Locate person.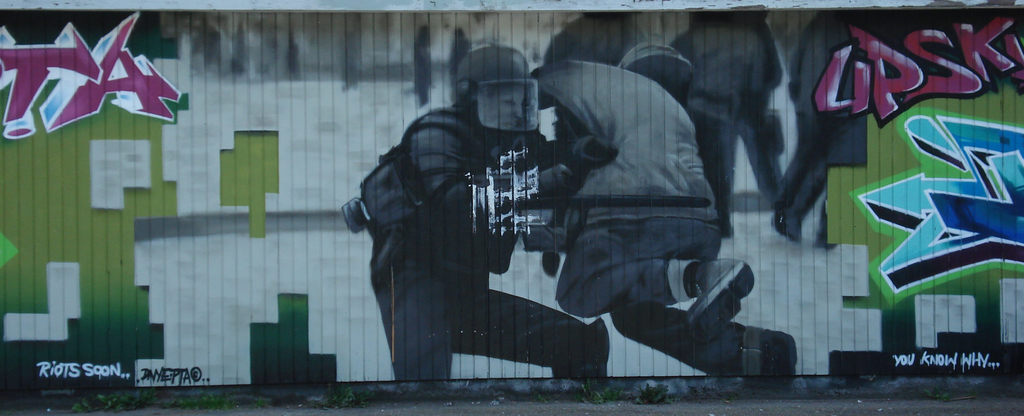
Bounding box: BBox(525, 22, 808, 381).
